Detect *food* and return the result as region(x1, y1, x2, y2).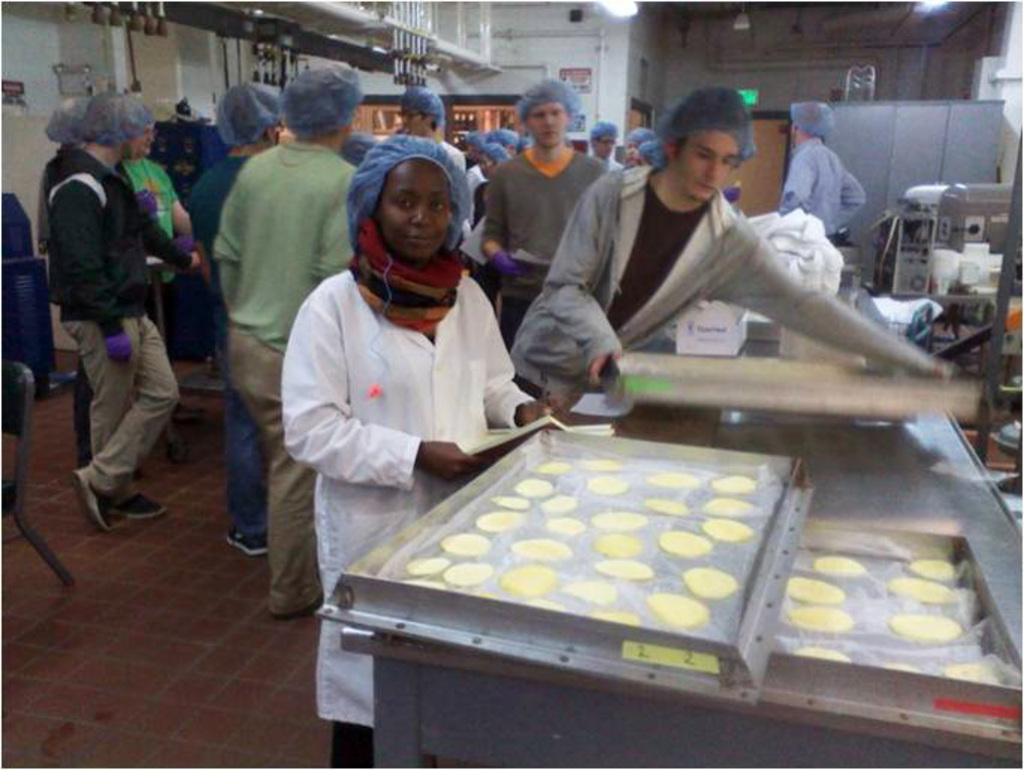
region(549, 514, 583, 537).
